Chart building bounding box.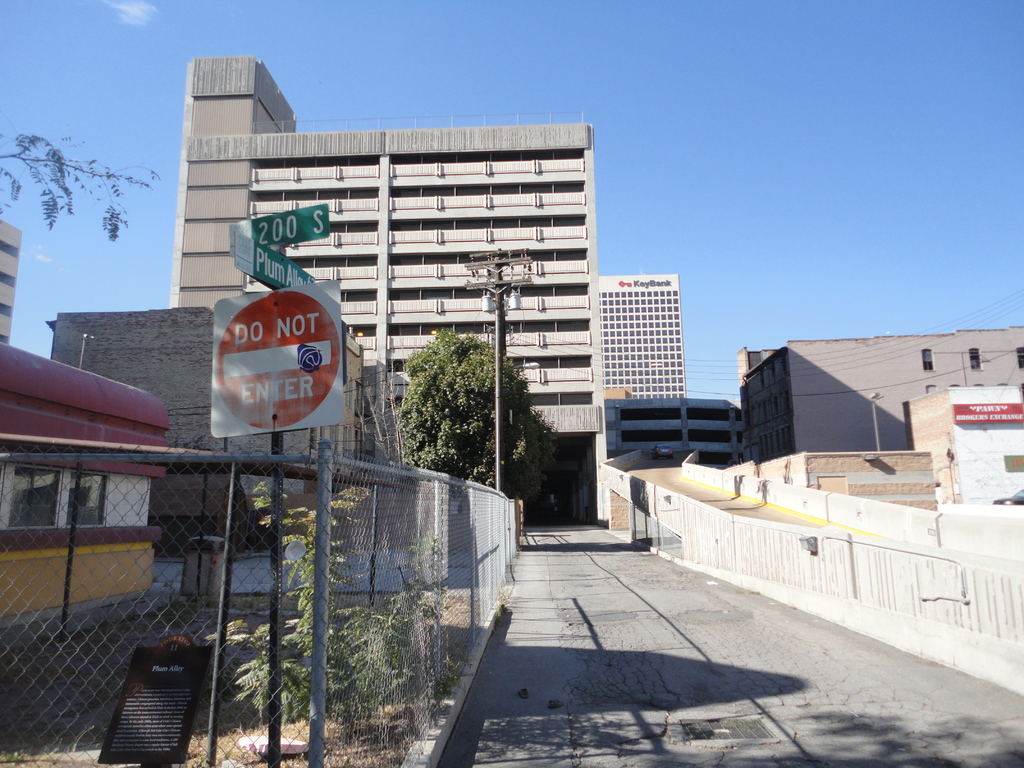
Charted: bbox(724, 385, 1023, 515).
